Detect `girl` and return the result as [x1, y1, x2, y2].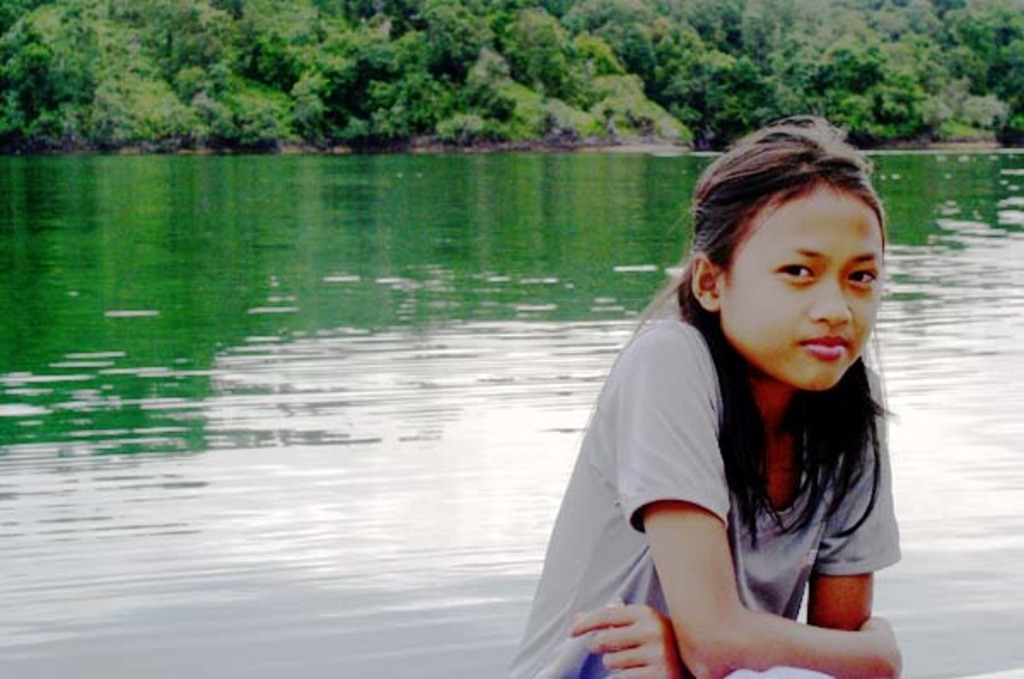
[502, 113, 905, 677].
